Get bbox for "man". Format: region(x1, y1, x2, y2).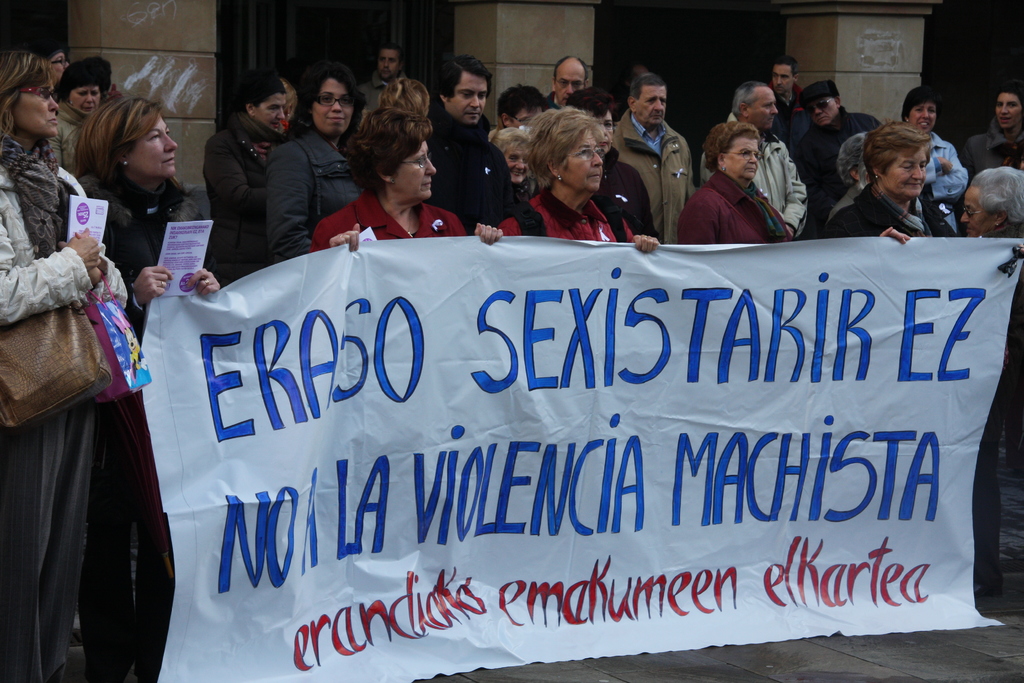
region(609, 70, 696, 243).
